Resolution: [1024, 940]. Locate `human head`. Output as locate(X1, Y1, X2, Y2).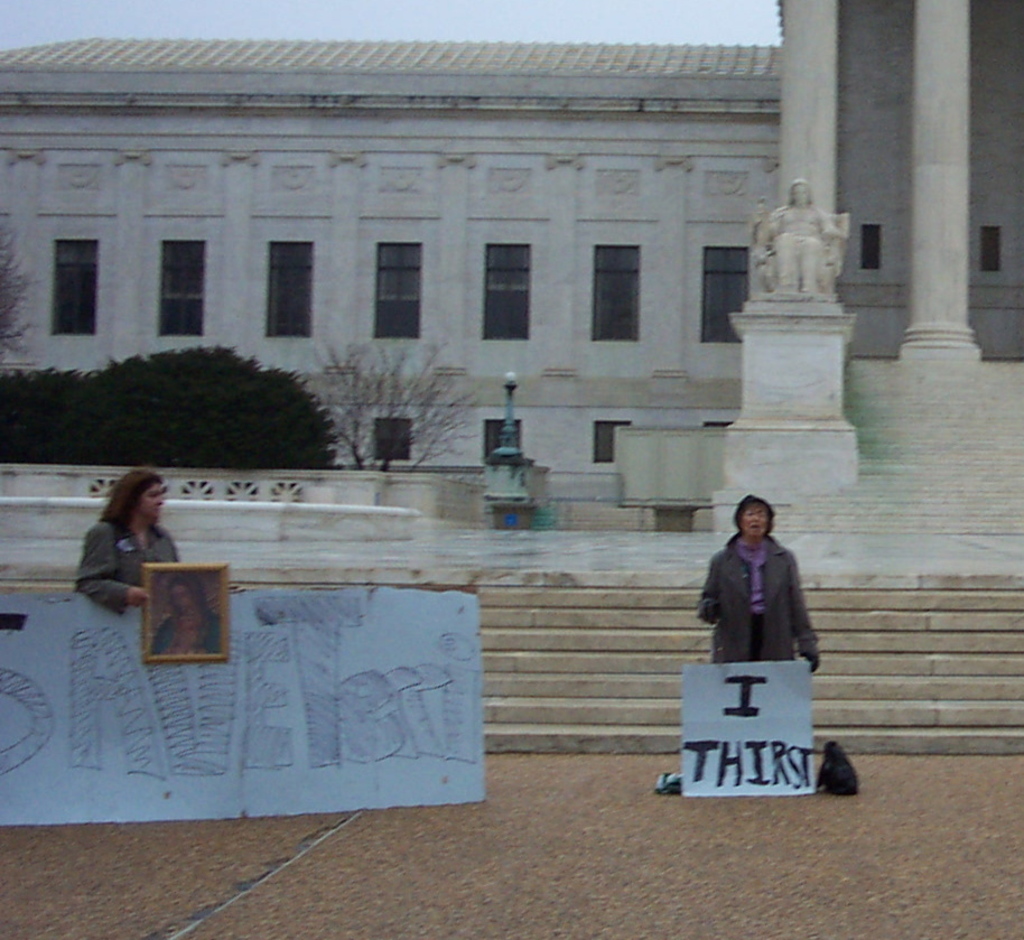
locate(167, 575, 207, 616).
